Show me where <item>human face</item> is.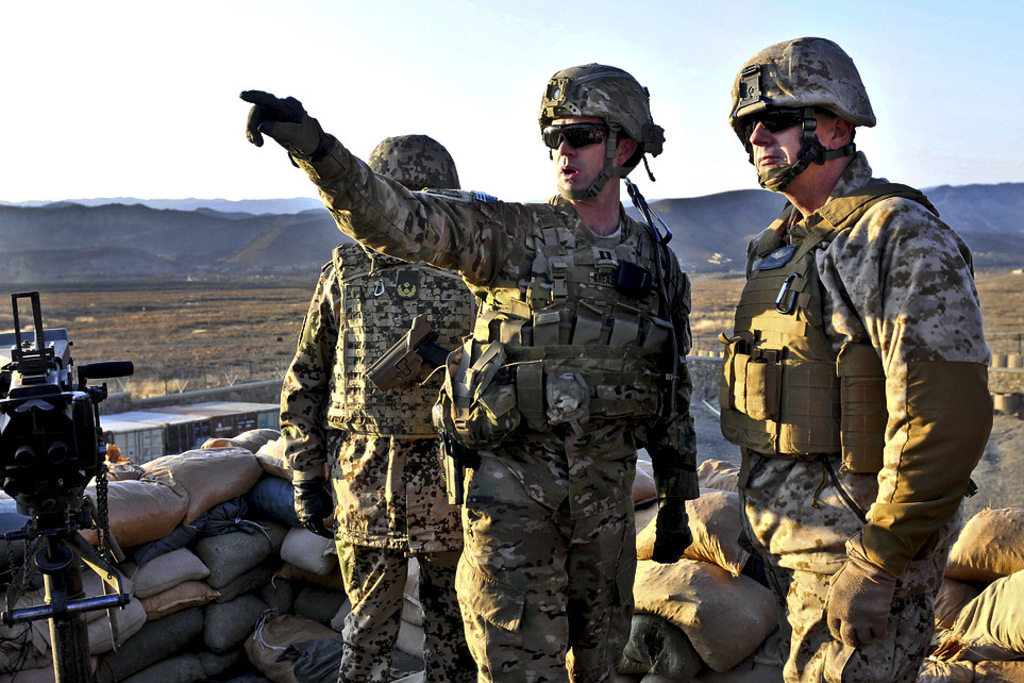
<item>human face</item> is at bbox=[746, 113, 826, 189].
